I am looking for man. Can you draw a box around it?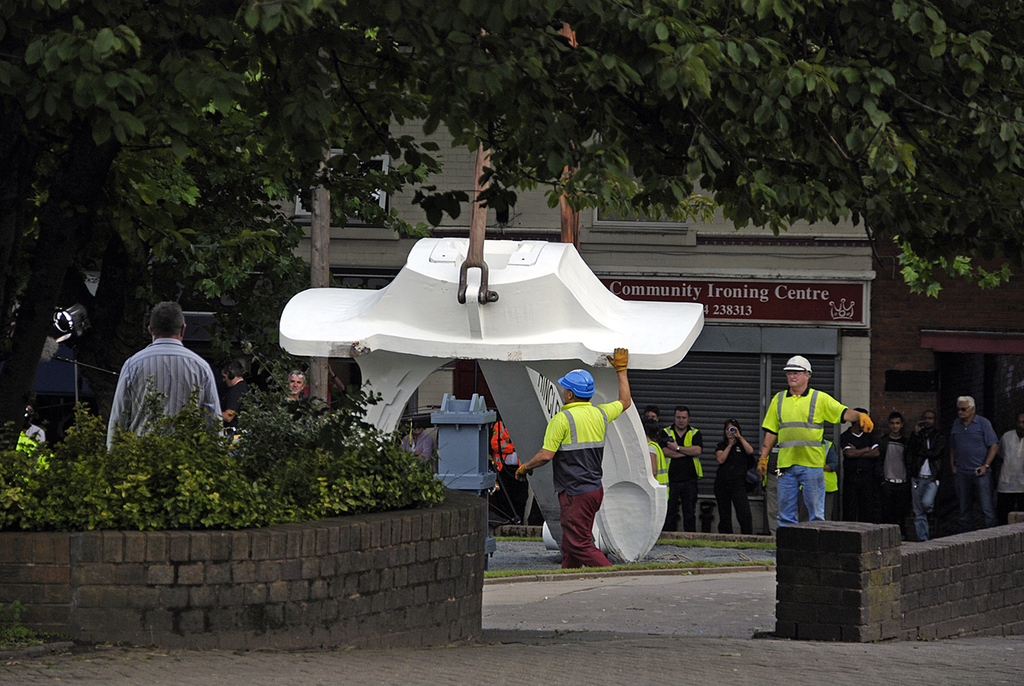
Sure, the bounding box is (656,403,706,532).
